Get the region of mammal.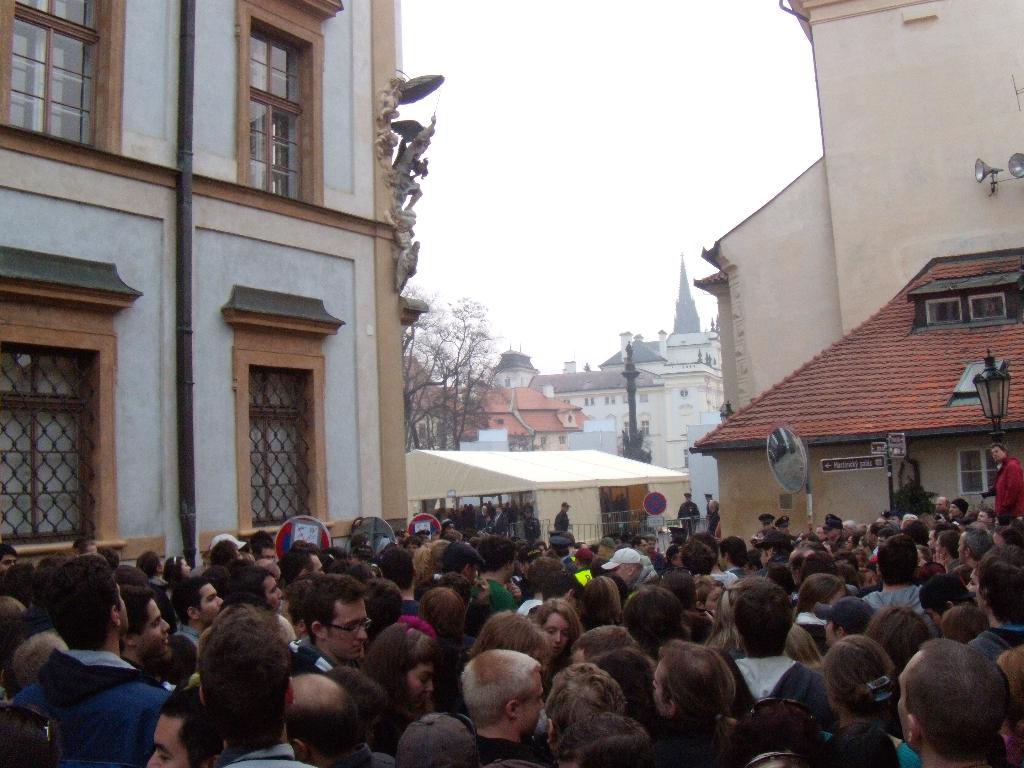
<box>168,602,310,759</box>.
